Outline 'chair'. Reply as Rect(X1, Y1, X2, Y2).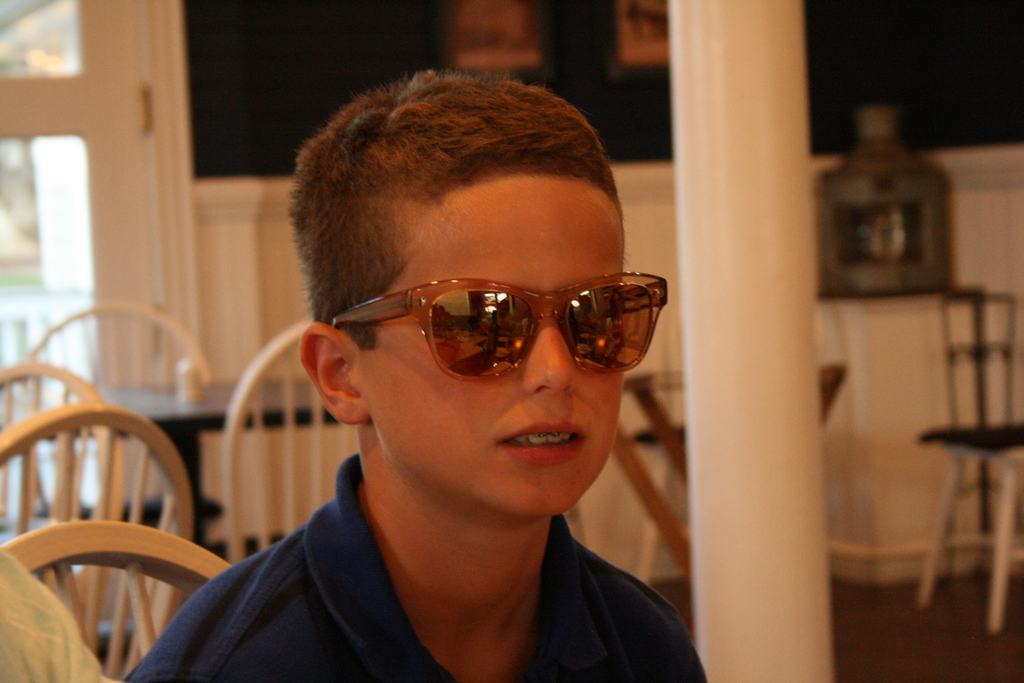
Rect(3, 359, 152, 661).
